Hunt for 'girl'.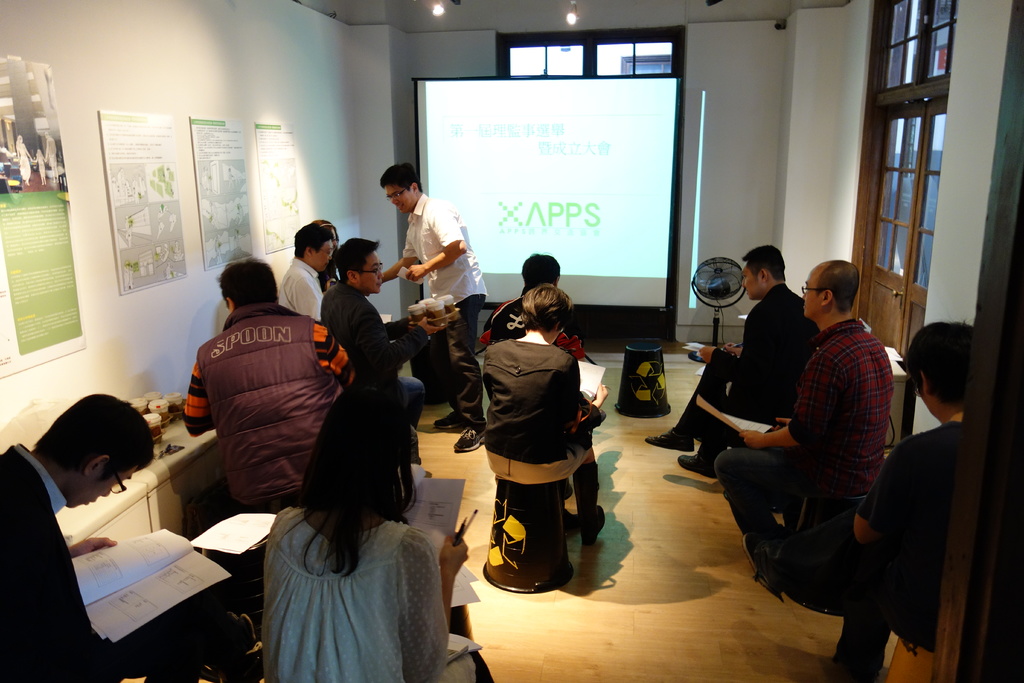
Hunted down at BBox(262, 379, 497, 682).
